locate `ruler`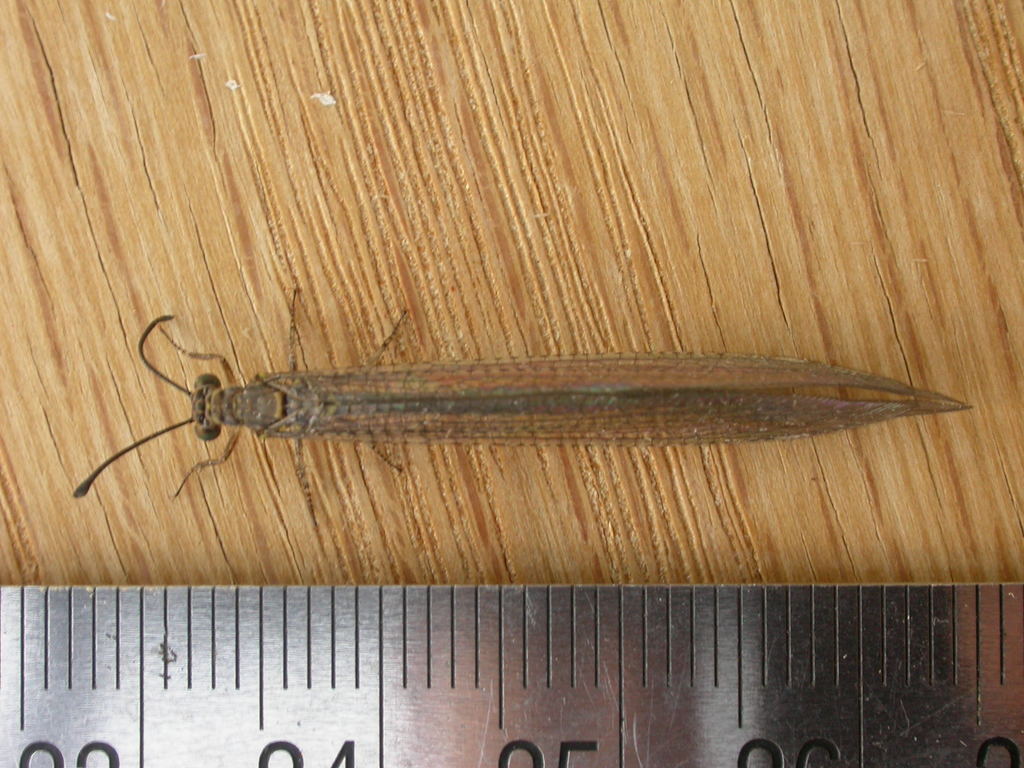
0, 580, 1023, 767
